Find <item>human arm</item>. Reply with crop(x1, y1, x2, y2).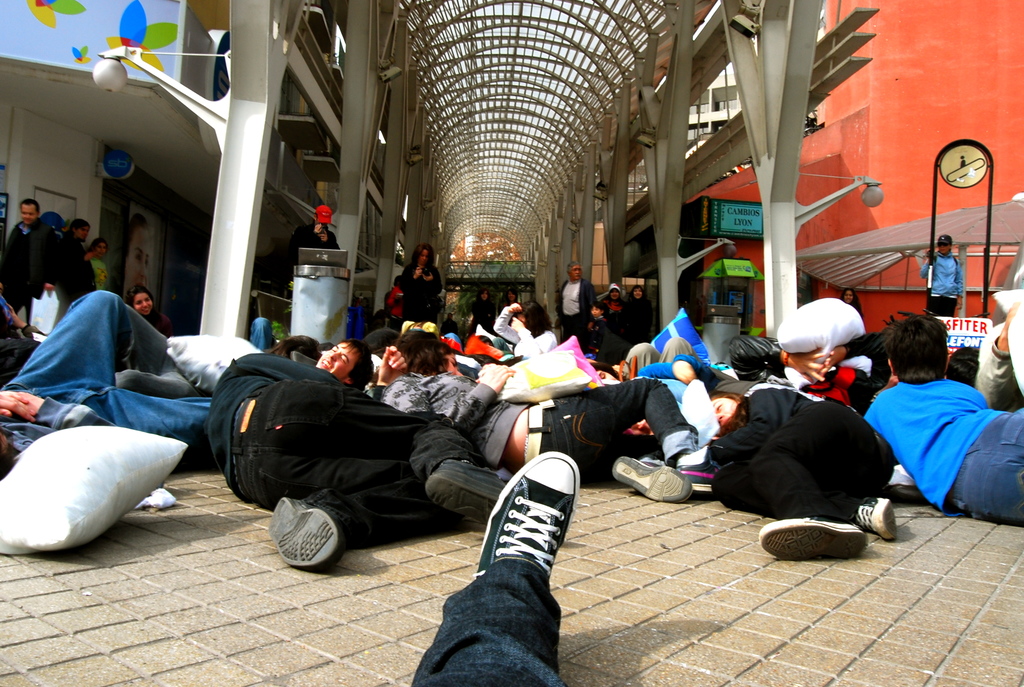
crop(0, 384, 36, 426).
